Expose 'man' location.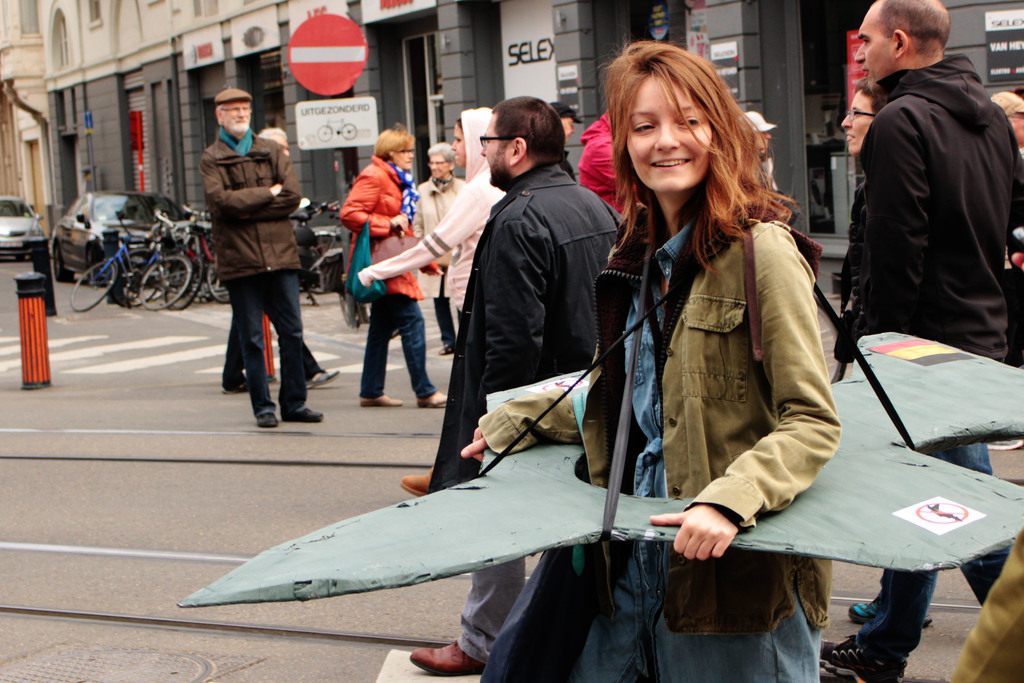
Exposed at <region>414, 92, 627, 673</region>.
